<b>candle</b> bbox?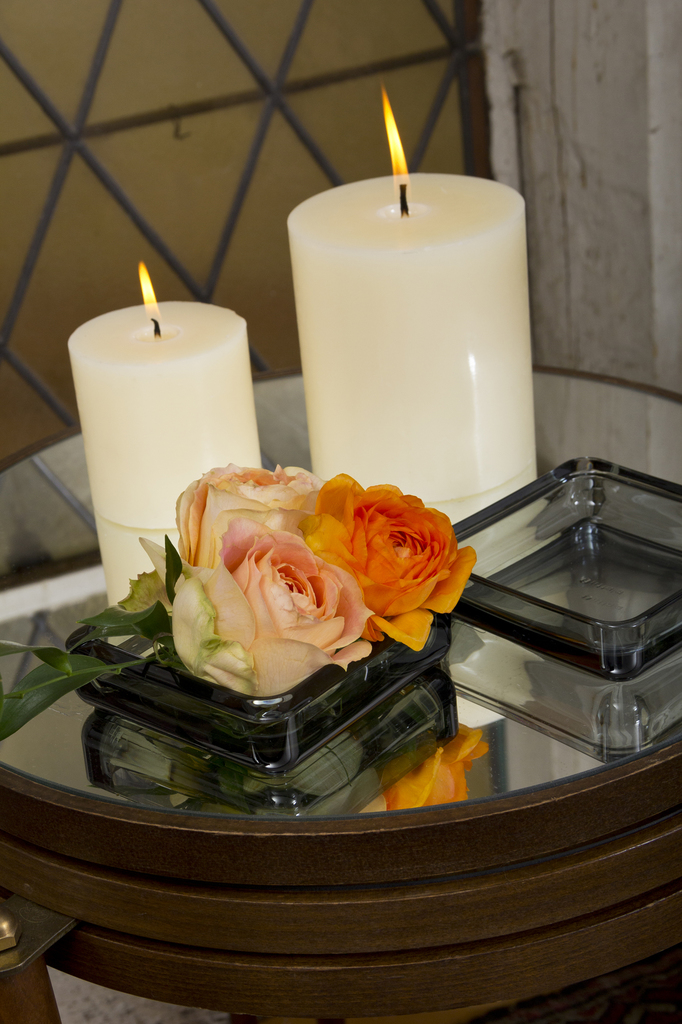
x1=288, y1=82, x2=553, y2=548
